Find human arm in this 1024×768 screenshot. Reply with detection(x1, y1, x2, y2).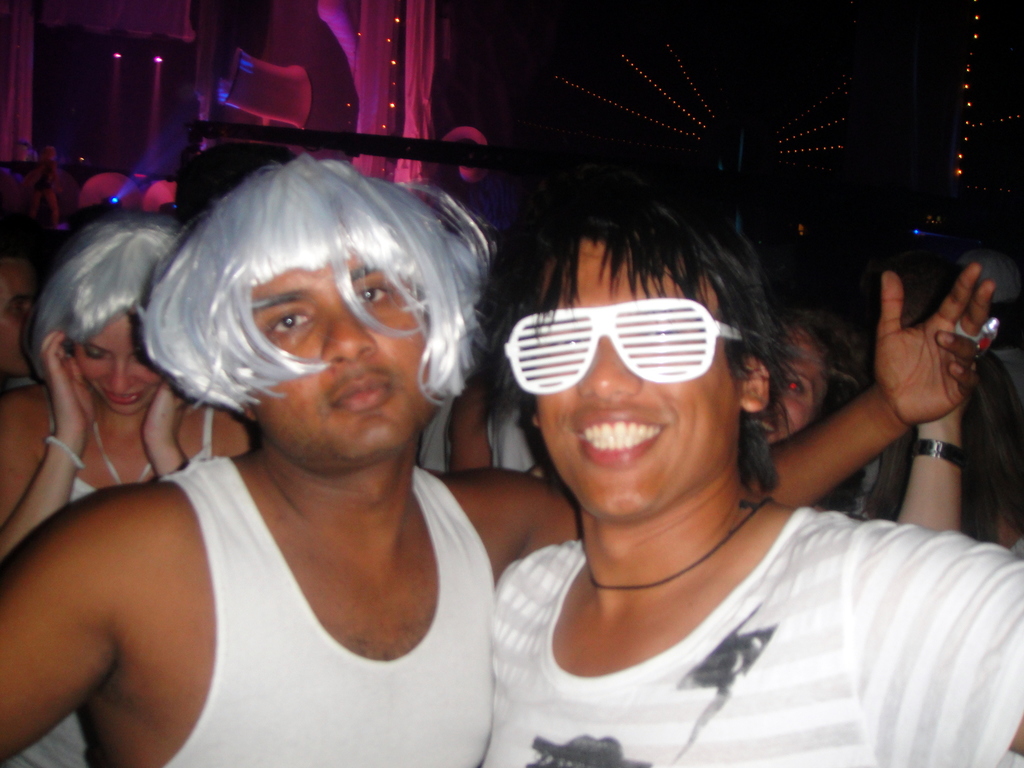
detection(1, 329, 99, 559).
